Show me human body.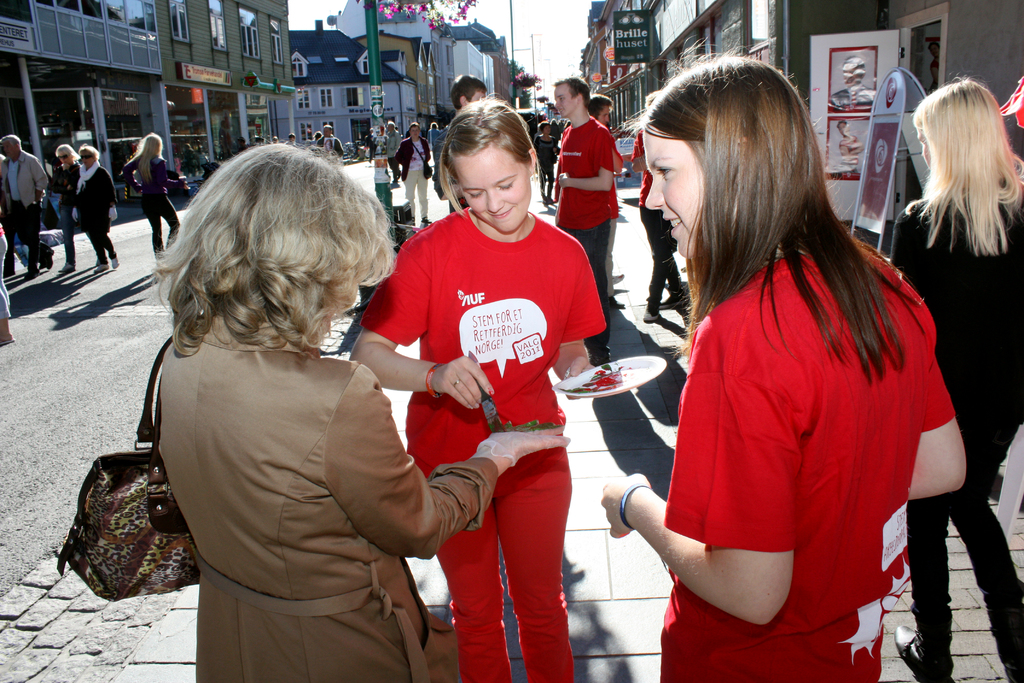
human body is here: x1=628 y1=63 x2=972 y2=682.
